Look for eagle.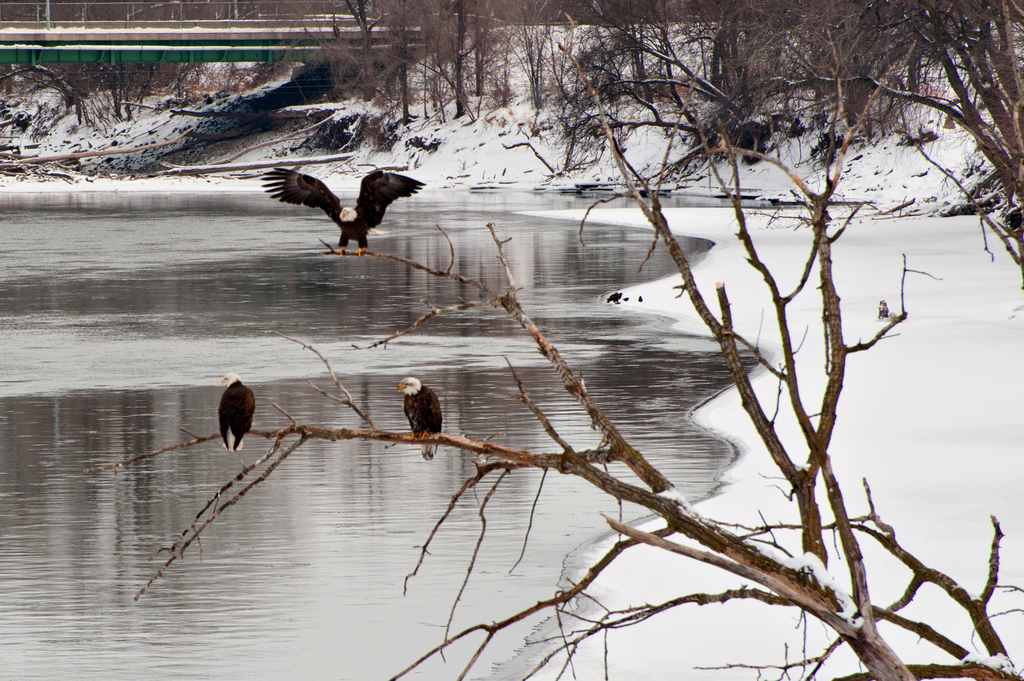
Found: bbox=[262, 162, 426, 258].
